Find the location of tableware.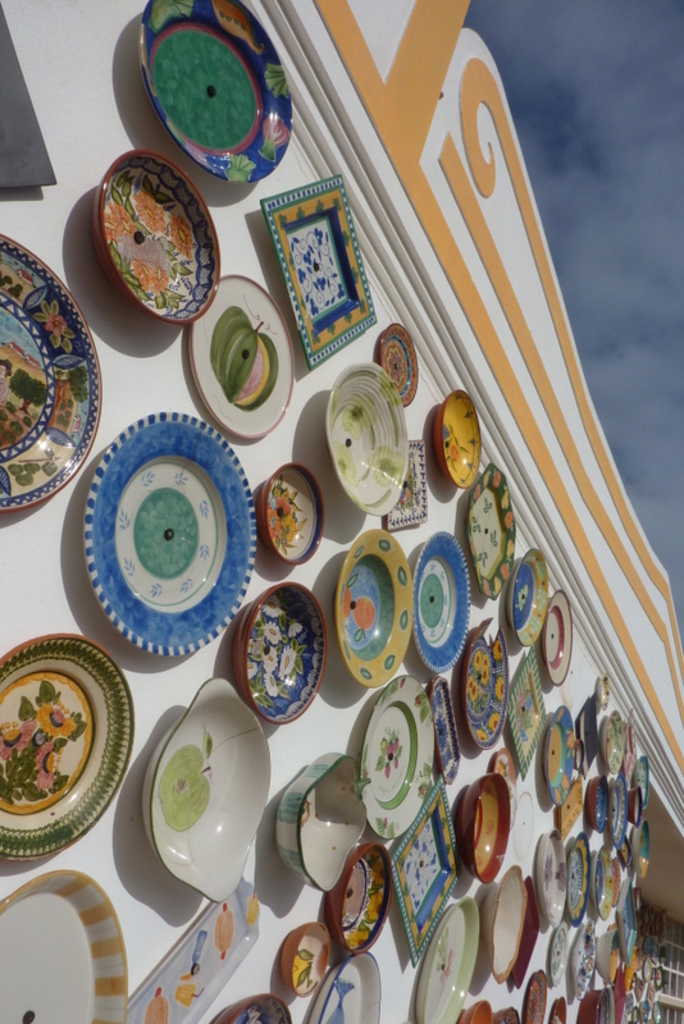
Location: {"x1": 306, "y1": 955, "x2": 377, "y2": 1021}.
